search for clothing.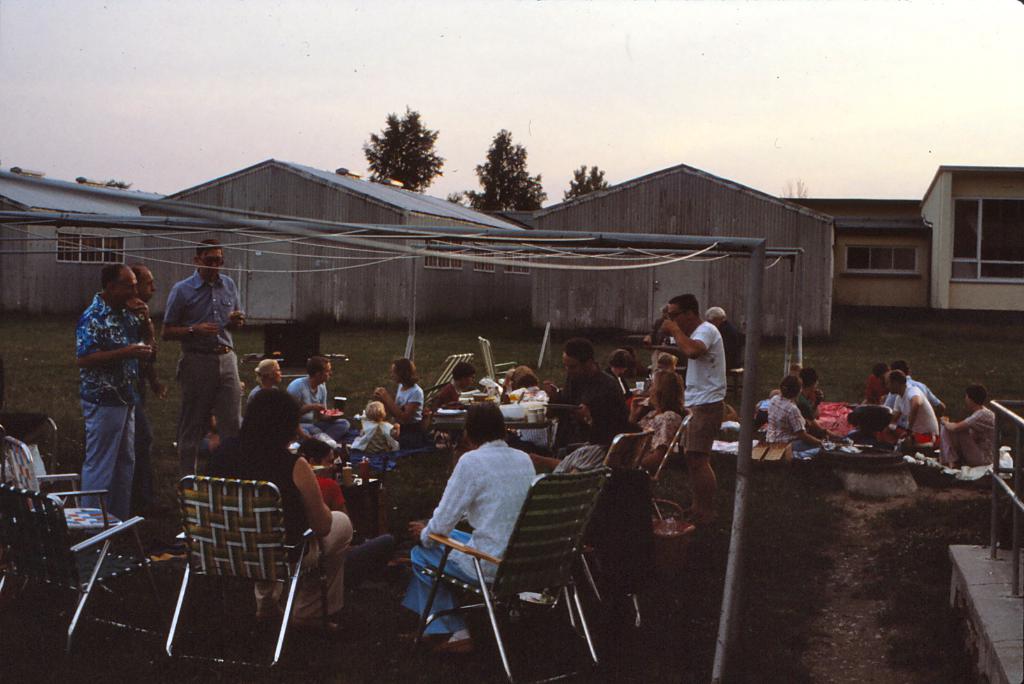
Found at box(156, 265, 250, 464).
